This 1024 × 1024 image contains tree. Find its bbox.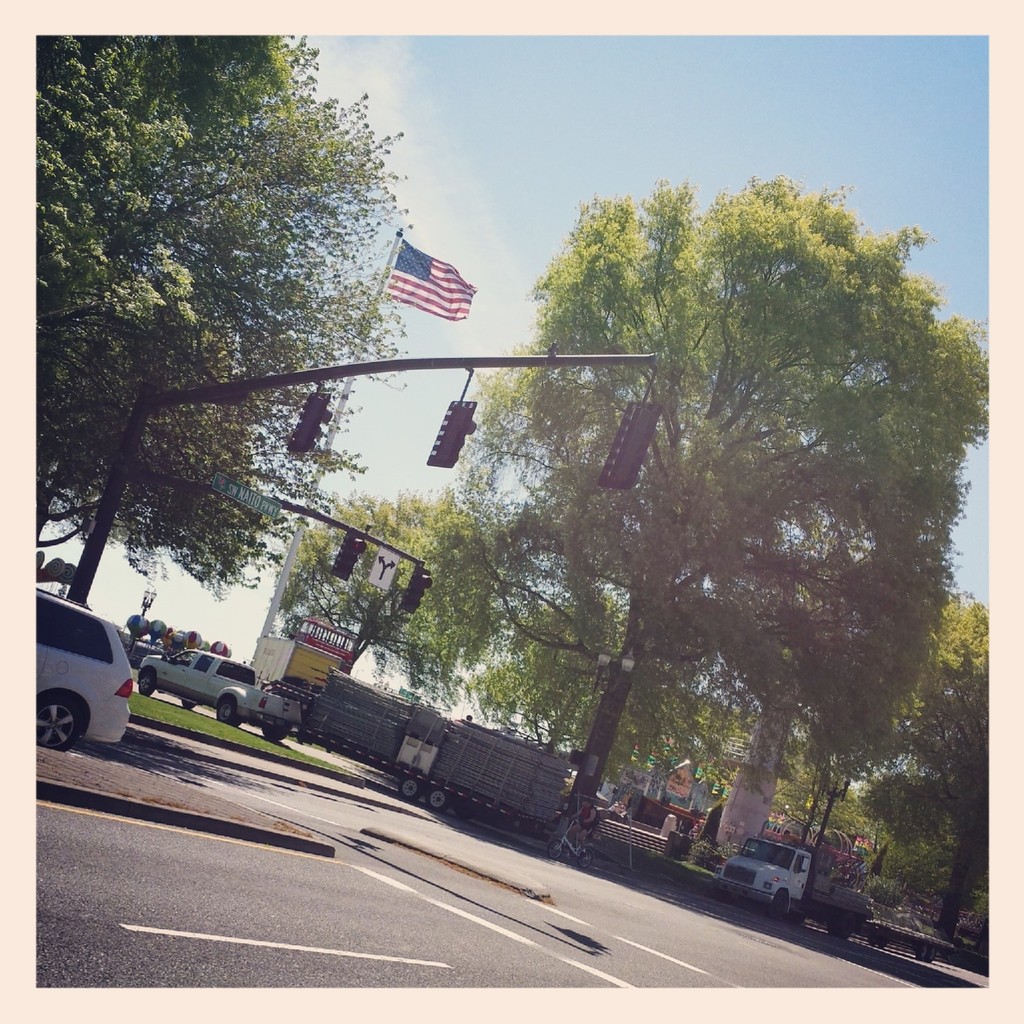
bbox=[464, 597, 671, 772].
